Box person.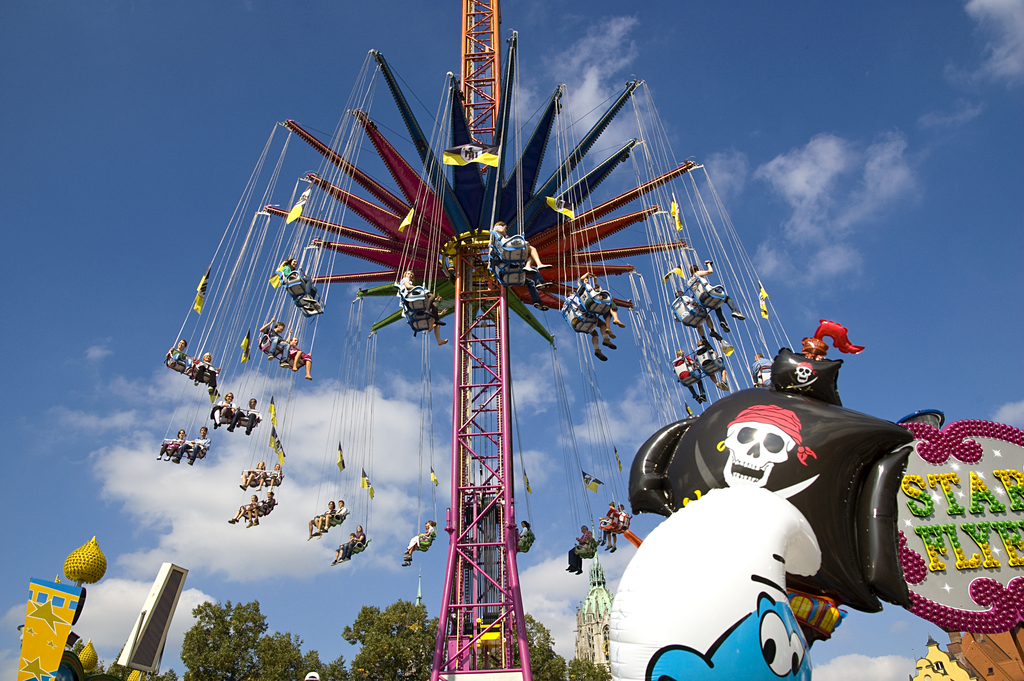
(314, 498, 347, 536).
